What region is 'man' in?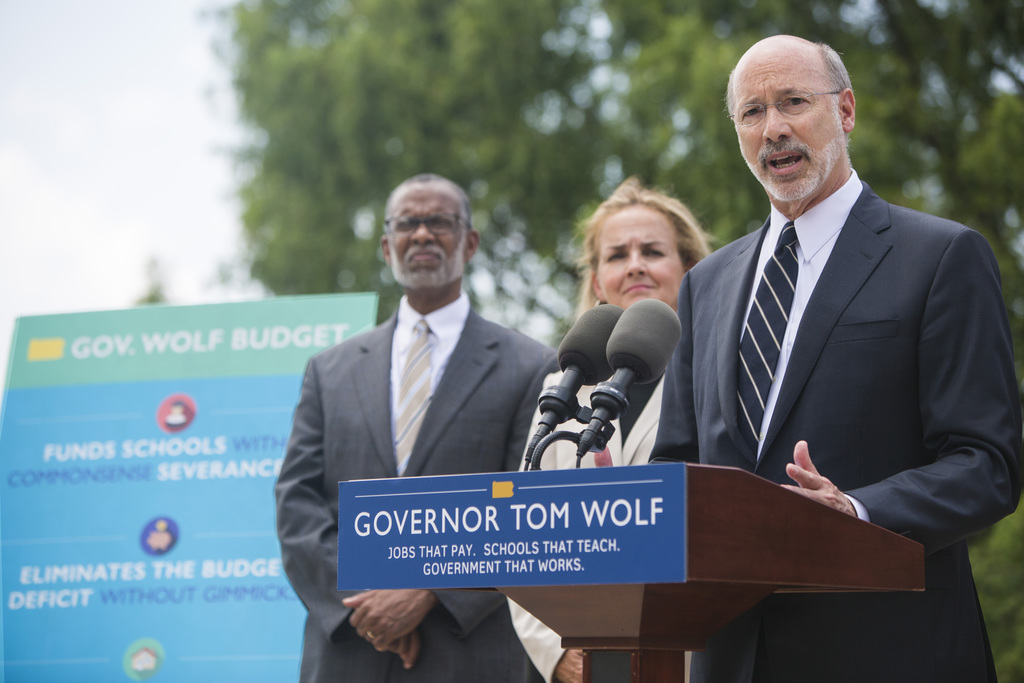
box=[274, 183, 561, 632].
